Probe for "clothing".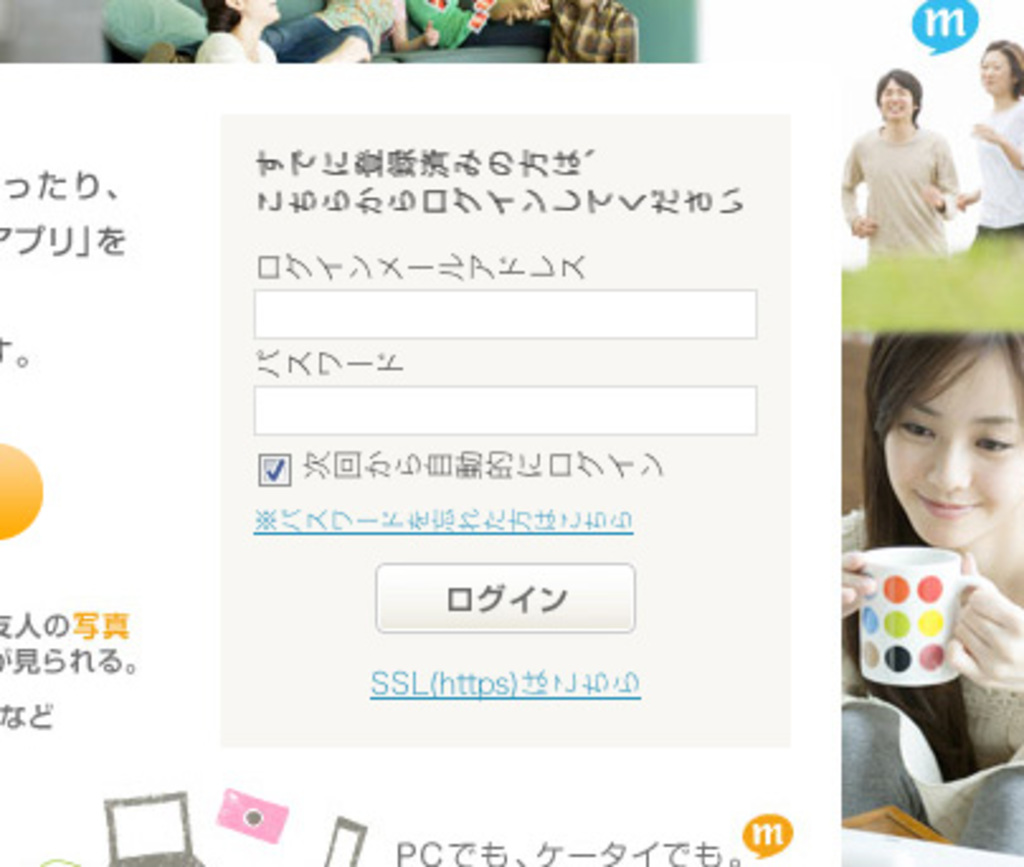
Probe result: 540/0/636/61.
